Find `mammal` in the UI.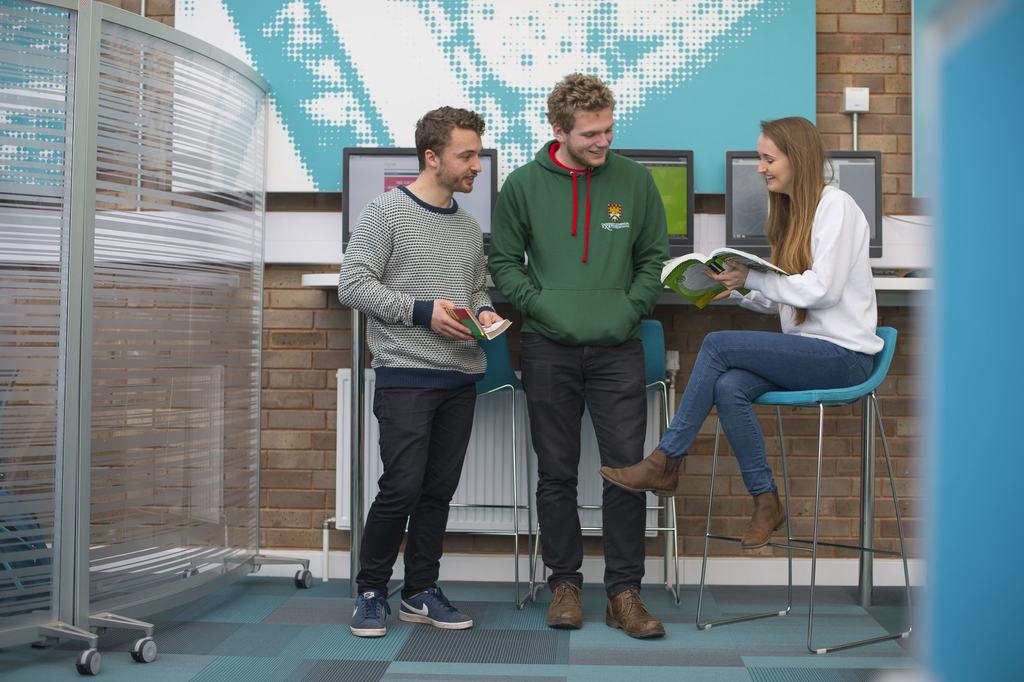
UI element at [x1=486, y1=74, x2=673, y2=638].
